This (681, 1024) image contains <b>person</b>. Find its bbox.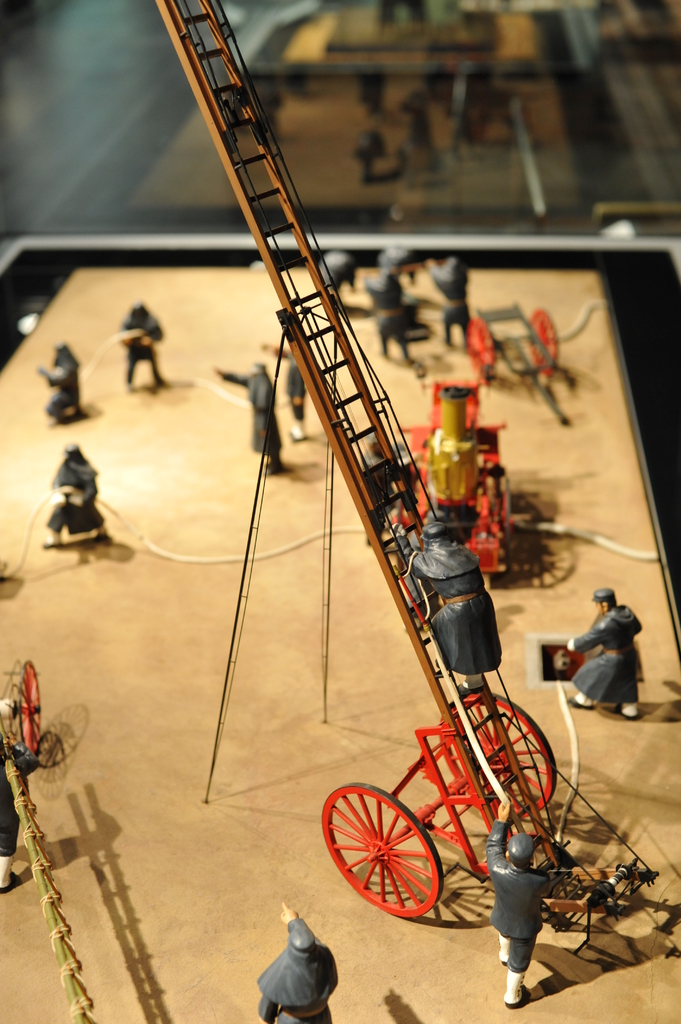
pyautogui.locateOnScreen(485, 799, 547, 1008).
